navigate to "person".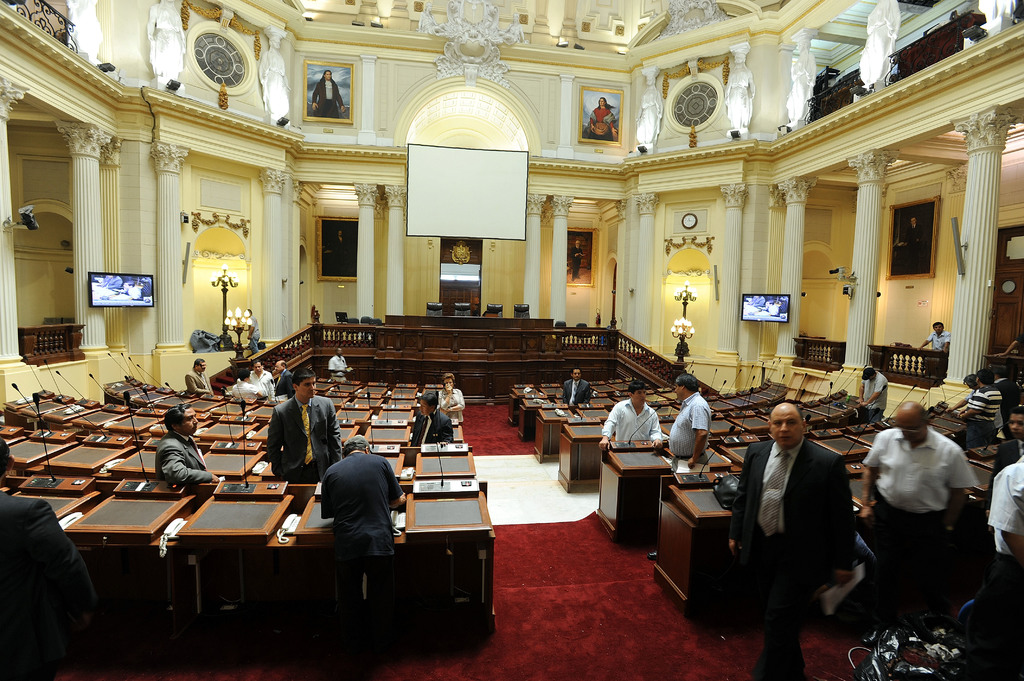
Navigation target: (left=977, top=0, right=1020, bottom=24).
